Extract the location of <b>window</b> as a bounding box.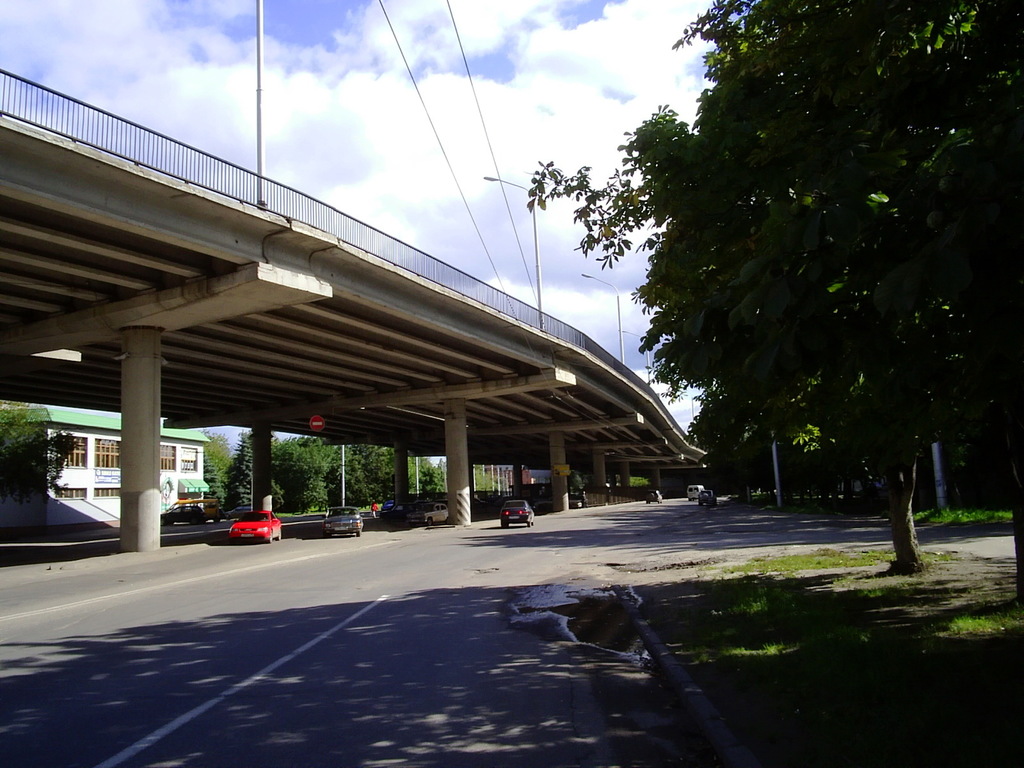
92,440,119,466.
